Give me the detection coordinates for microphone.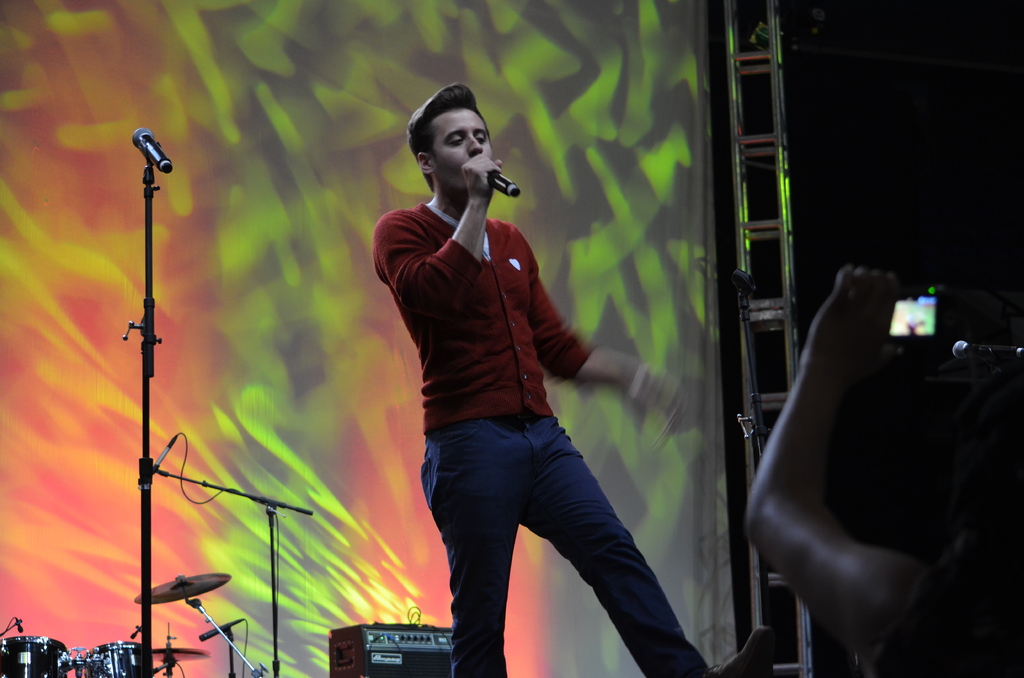
[x1=199, y1=617, x2=245, y2=639].
